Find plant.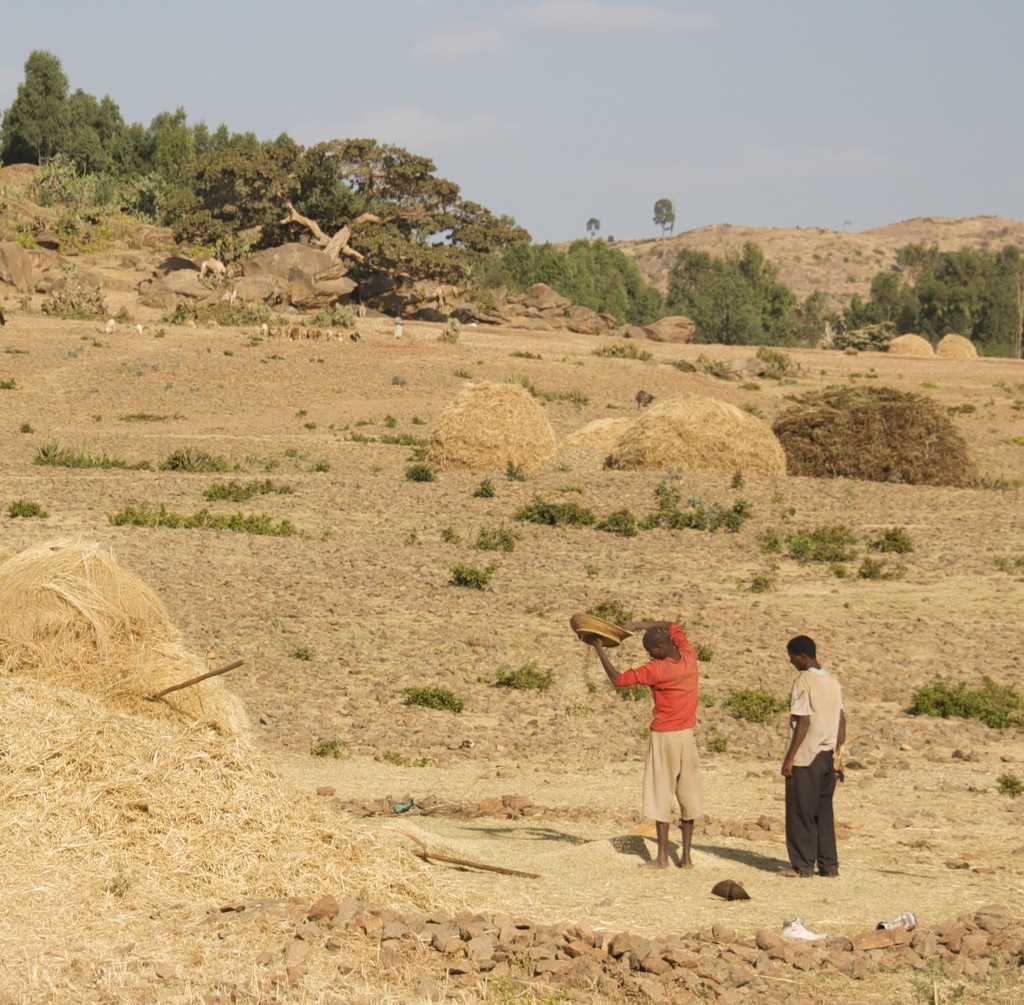
left=379, top=431, right=429, bottom=444.
